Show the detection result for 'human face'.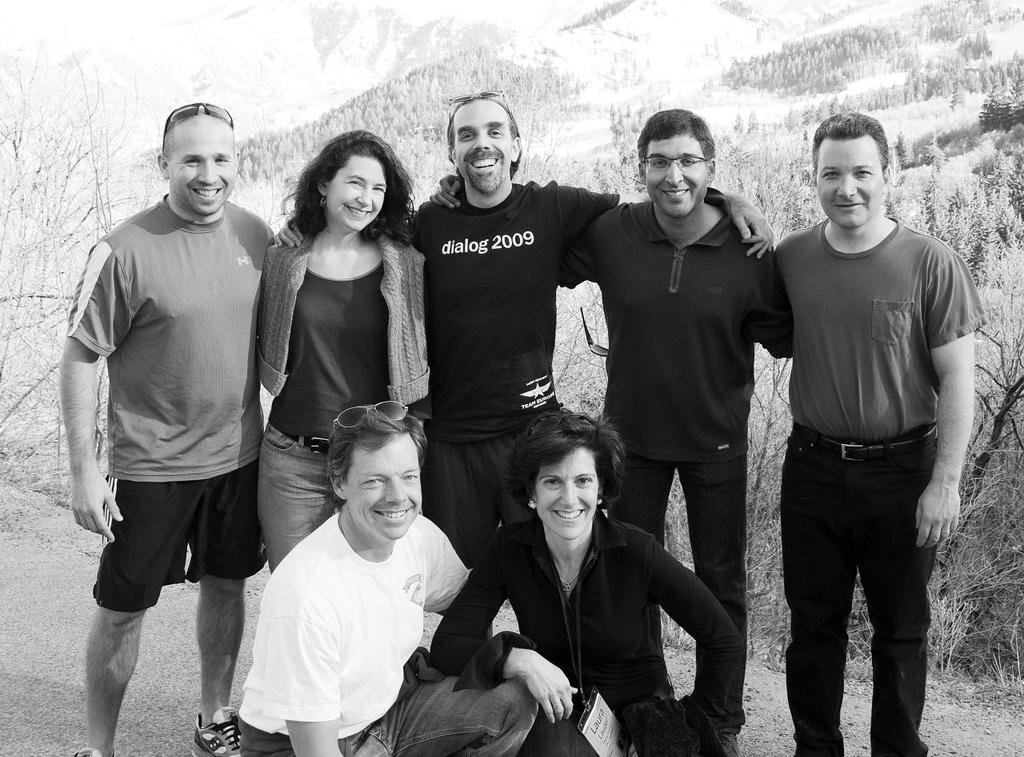
left=171, top=131, right=236, bottom=216.
